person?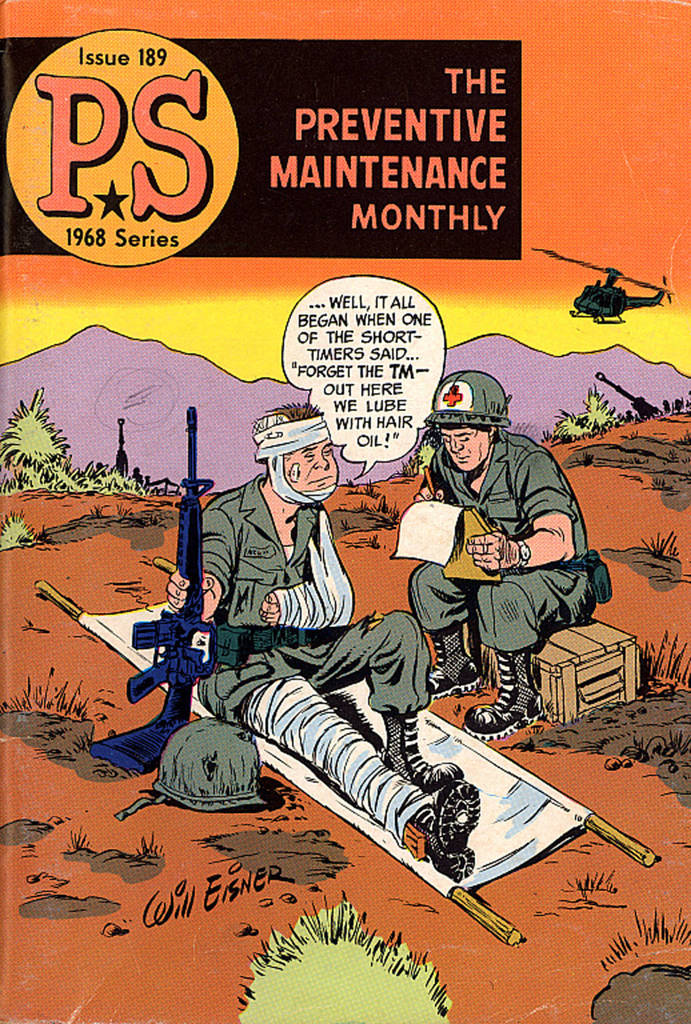
l=164, t=396, r=480, b=884
